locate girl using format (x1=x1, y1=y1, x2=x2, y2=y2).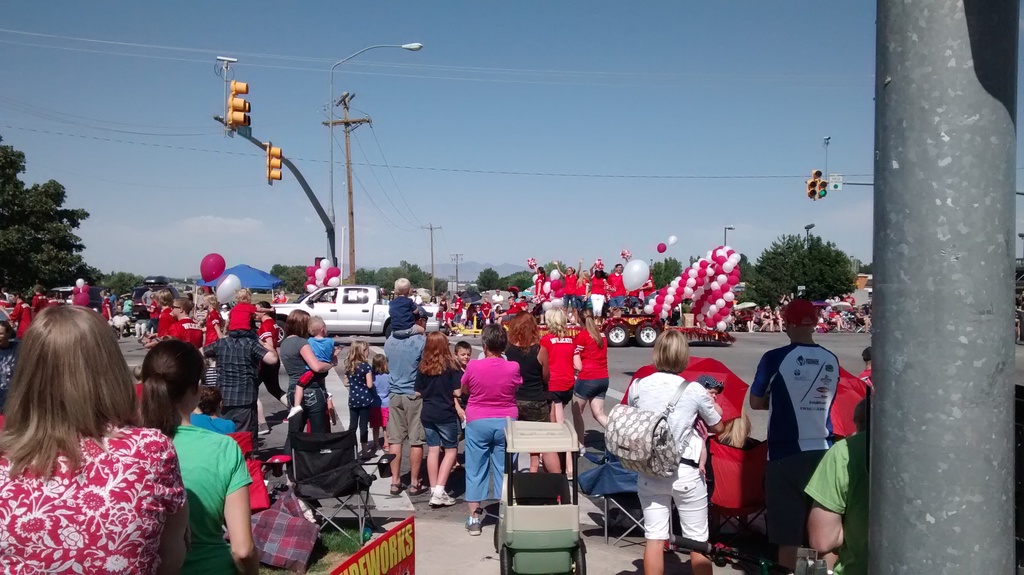
(x1=589, y1=261, x2=609, y2=327).
